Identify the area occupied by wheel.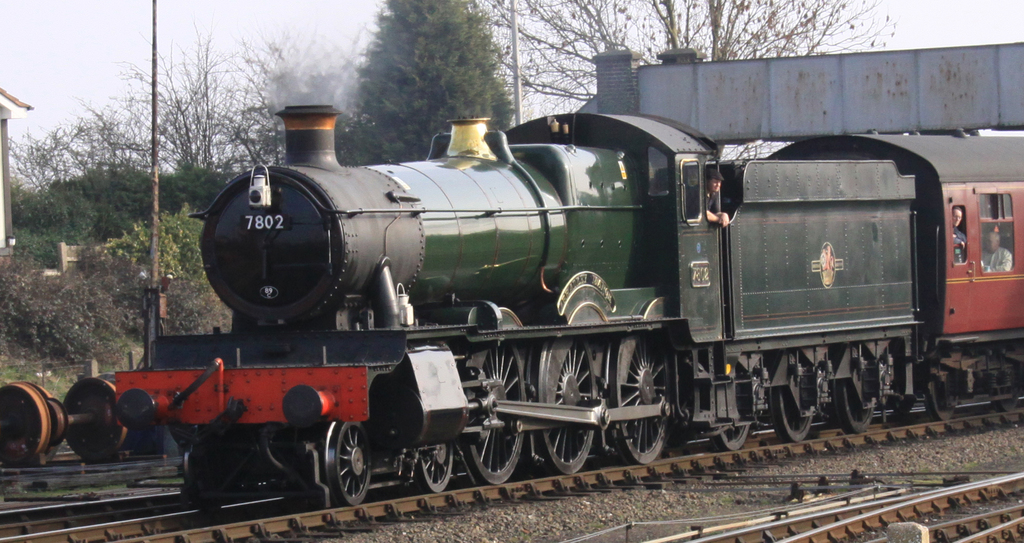
Area: pyautogui.locateOnScreen(63, 374, 134, 457).
